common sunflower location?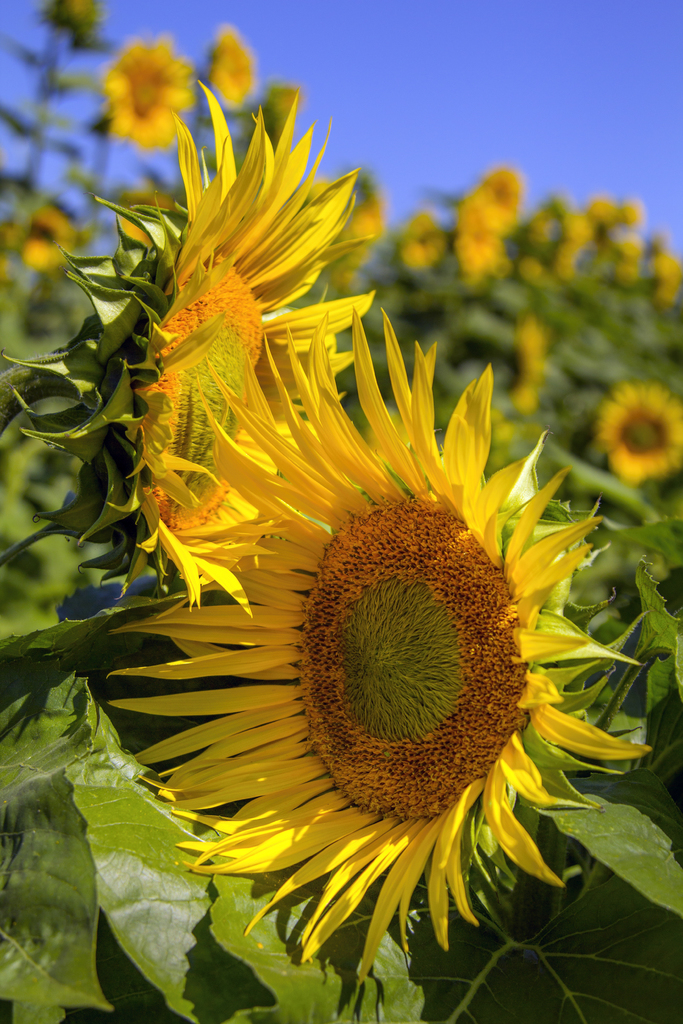
<bbox>12, 73, 372, 591</bbox>
